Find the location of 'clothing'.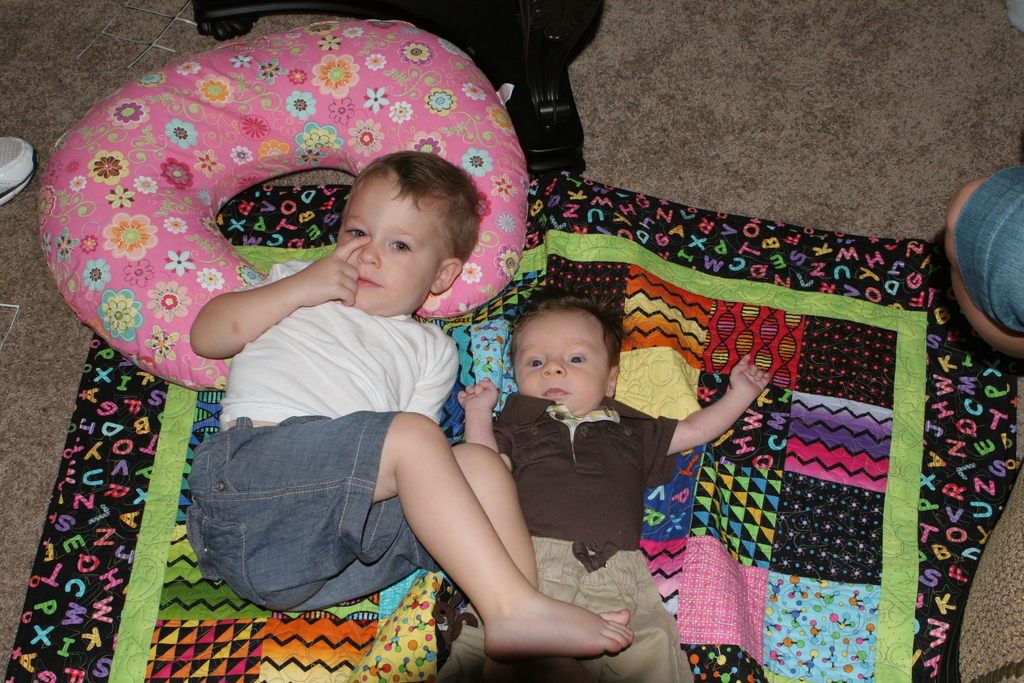
Location: 182,259,458,613.
